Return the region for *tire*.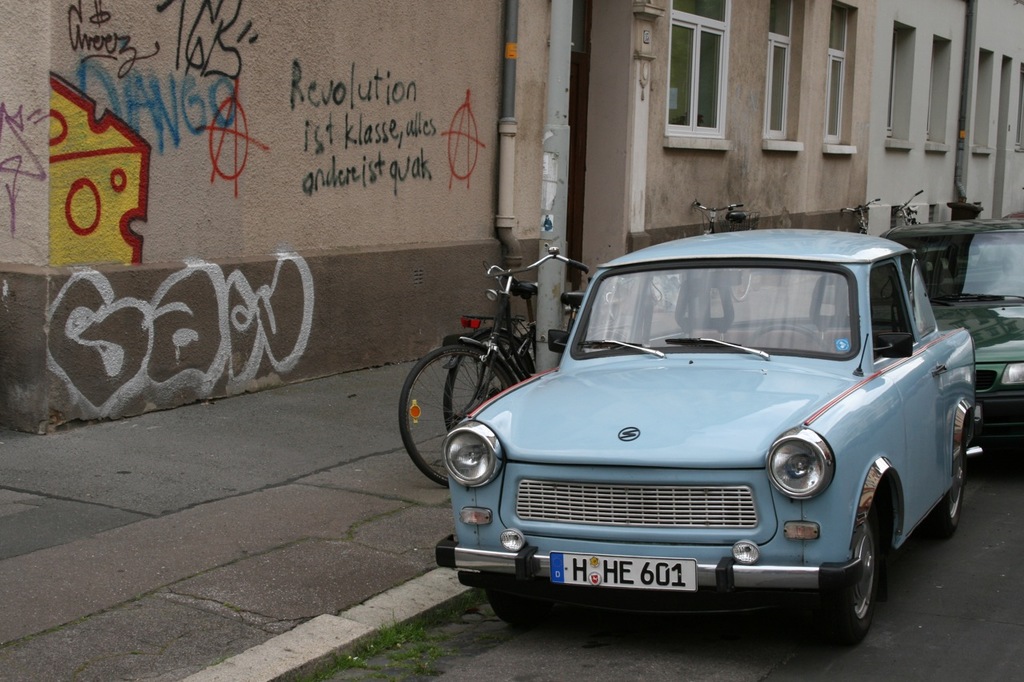
box(481, 588, 533, 635).
